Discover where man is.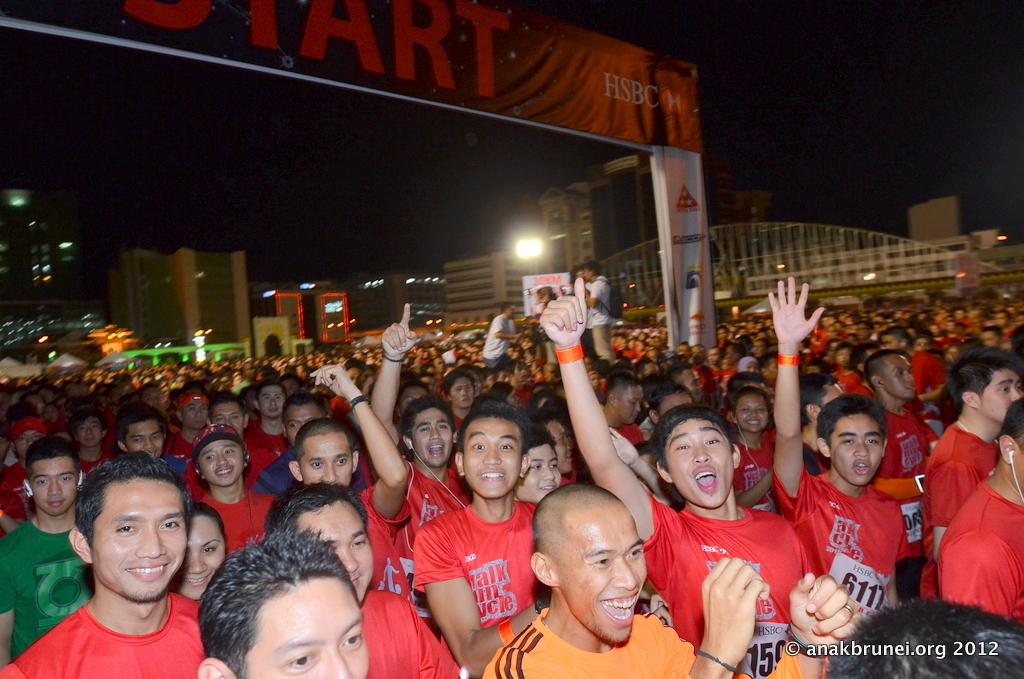
Discovered at (856, 350, 942, 488).
